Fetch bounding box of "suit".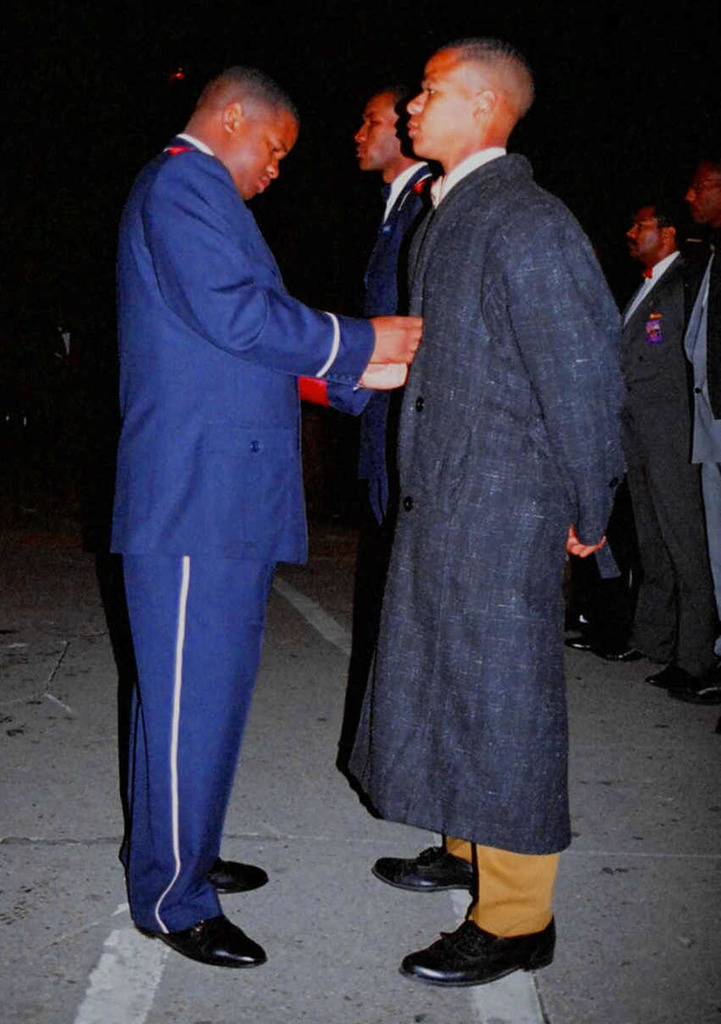
Bbox: (668, 233, 720, 685).
